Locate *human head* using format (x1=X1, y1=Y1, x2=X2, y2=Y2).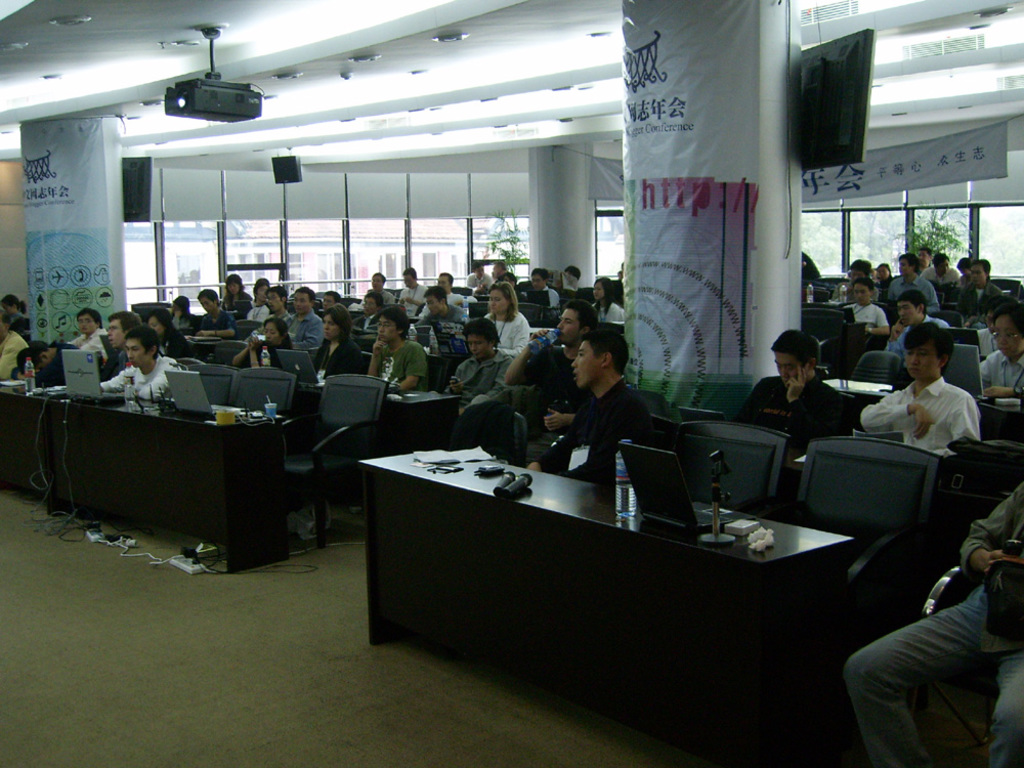
(x1=198, y1=290, x2=219, y2=316).
